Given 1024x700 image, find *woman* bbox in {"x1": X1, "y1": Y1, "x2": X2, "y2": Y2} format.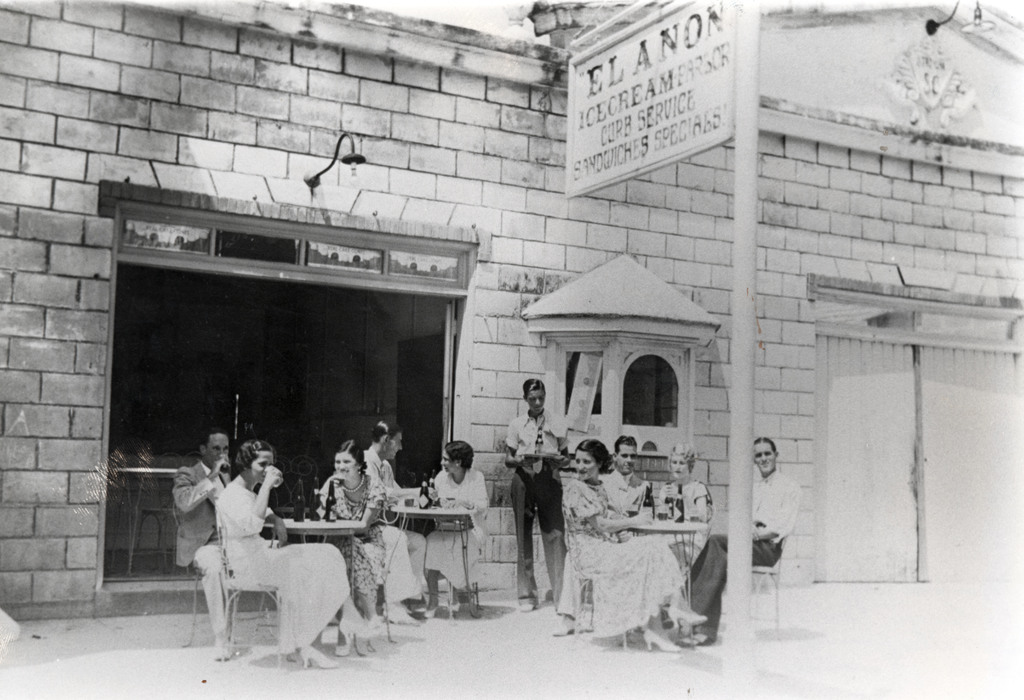
{"x1": 315, "y1": 440, "x2": 387, "y2": 655}.
